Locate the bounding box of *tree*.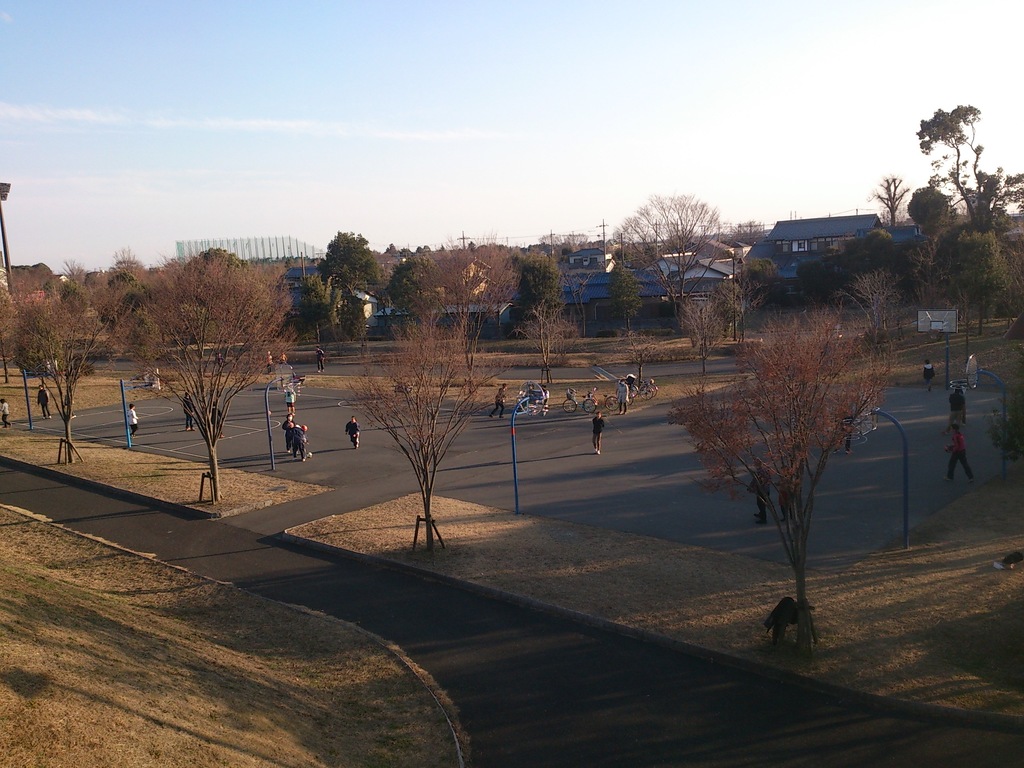
Bounding box: [384, 246, 396, 252].
